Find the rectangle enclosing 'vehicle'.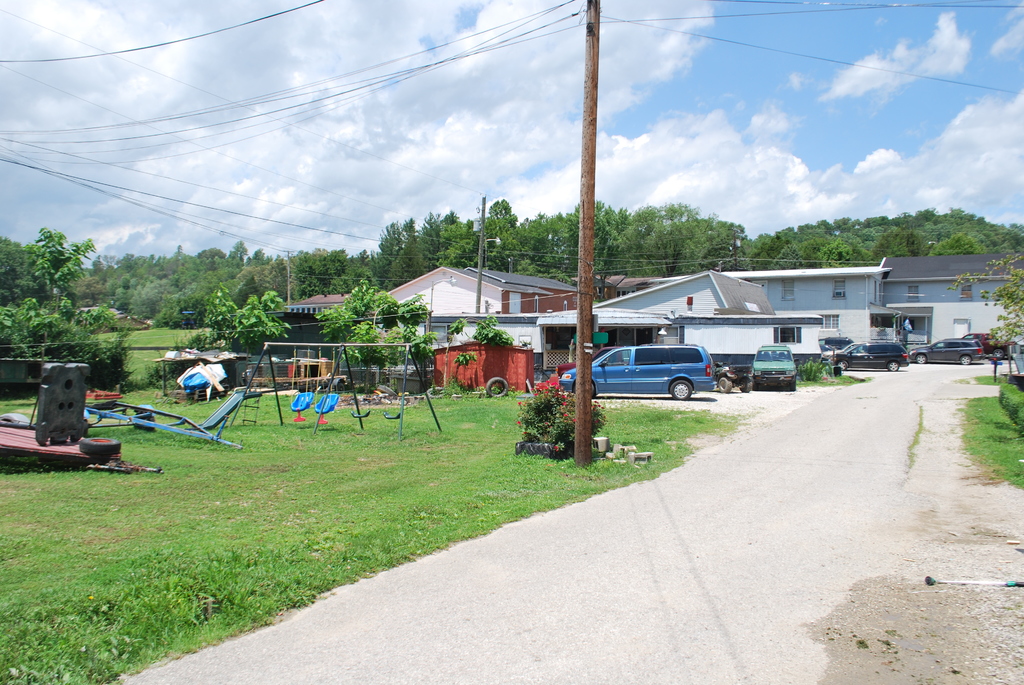
[left=712, top=359, right=755, bottom=390].
